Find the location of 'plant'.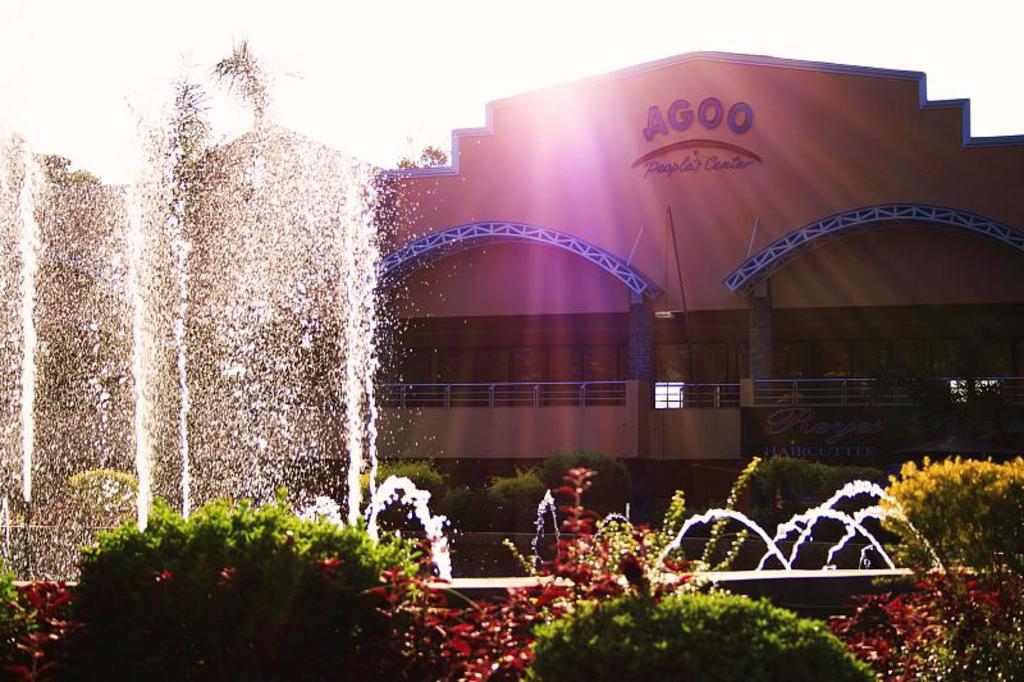
Location: (47,489,434,681).
